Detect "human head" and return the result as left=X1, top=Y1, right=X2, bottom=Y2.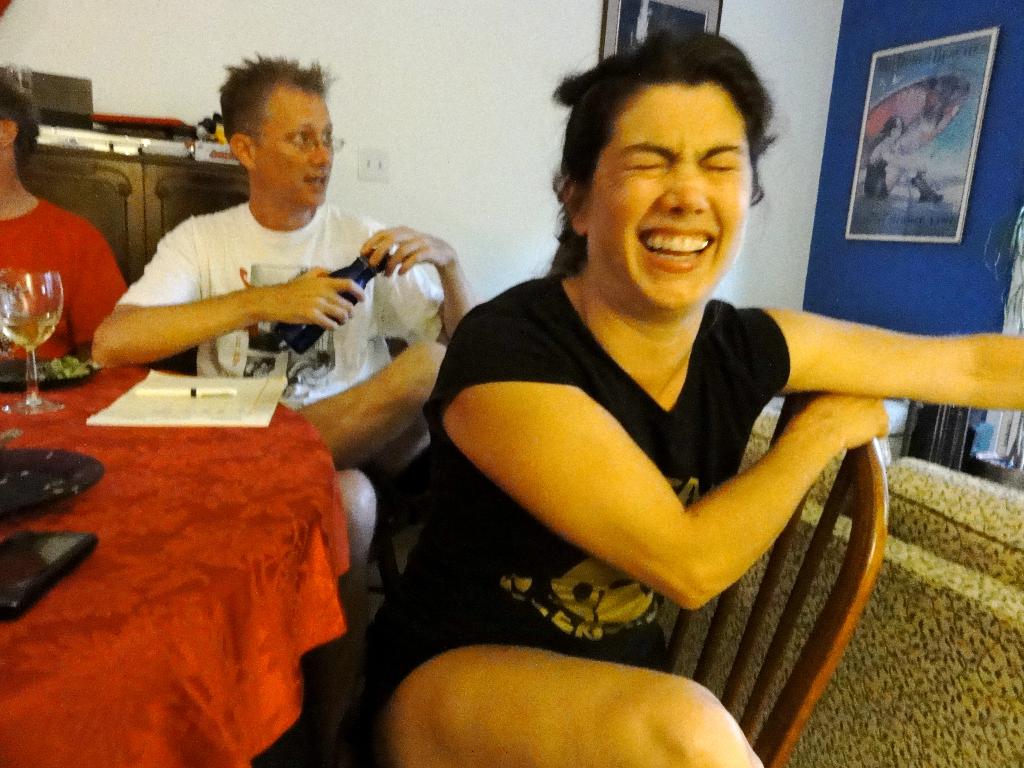
left=0, top=70, right=42, bottom=176.
